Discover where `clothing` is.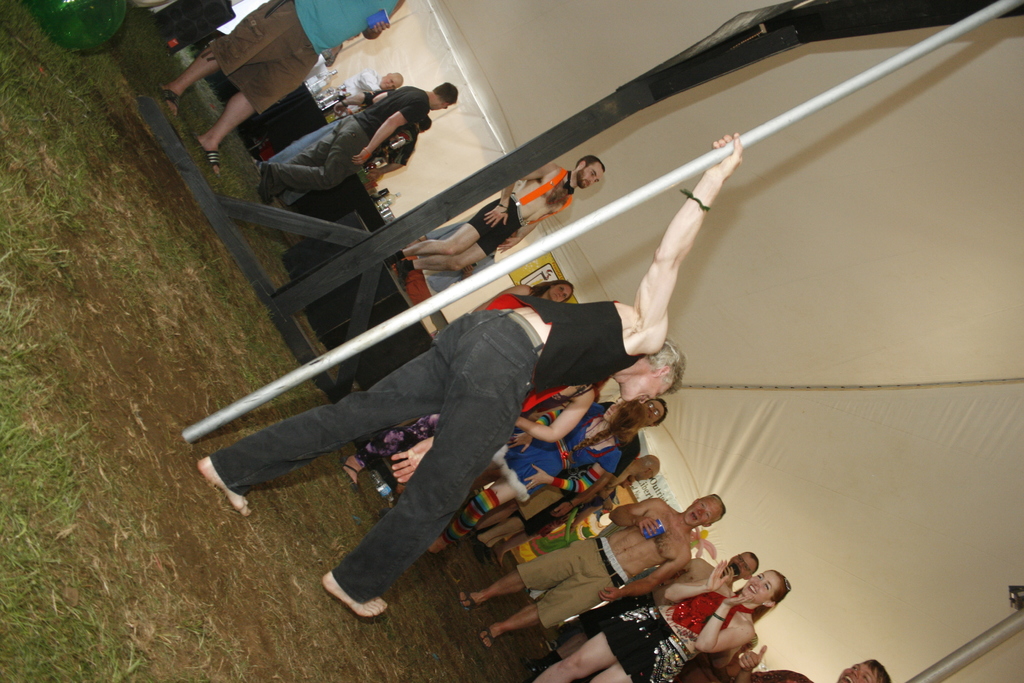
Discovered at 466/194/514/251.
